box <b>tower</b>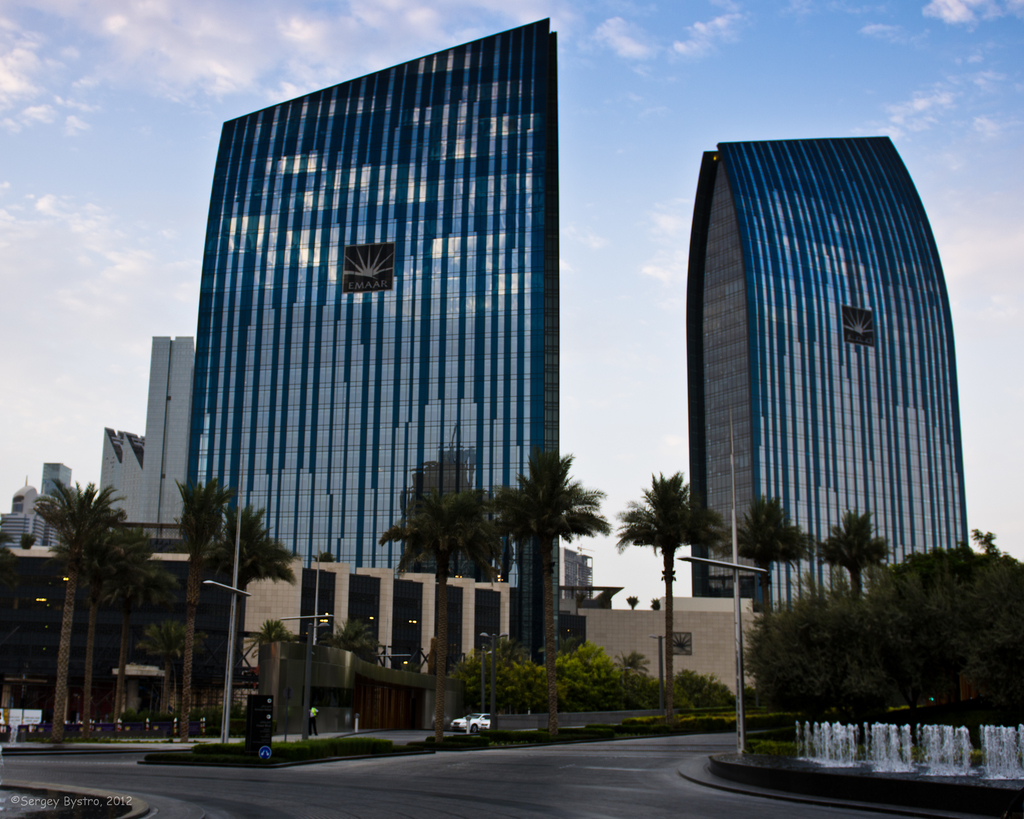
box(0, 479, 59, 552)
